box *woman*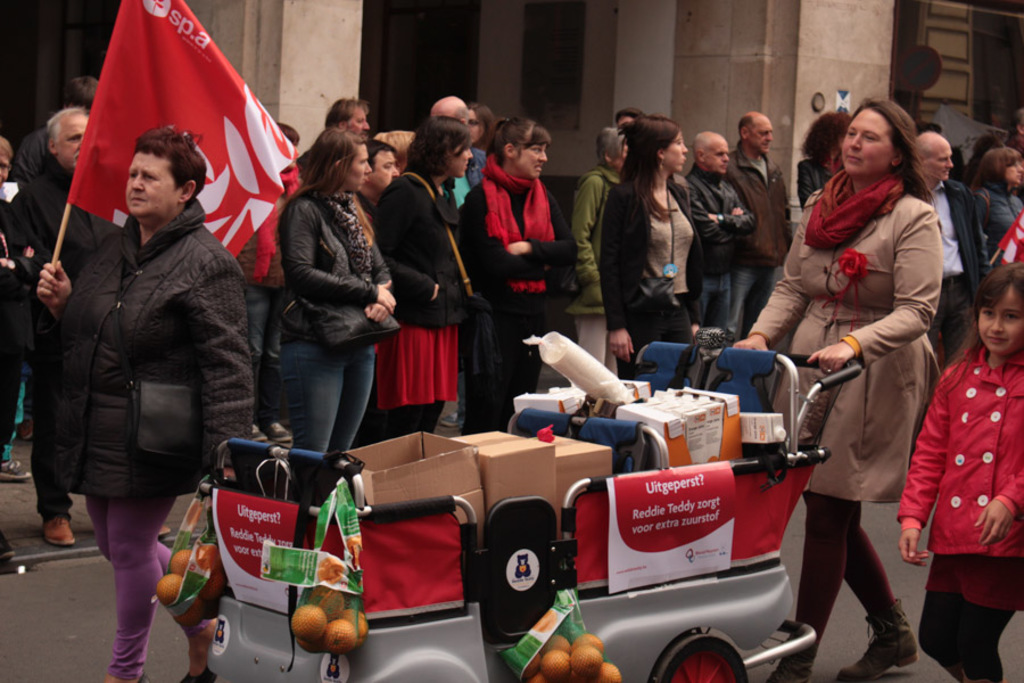
box=[774, 98, 952, 663]
